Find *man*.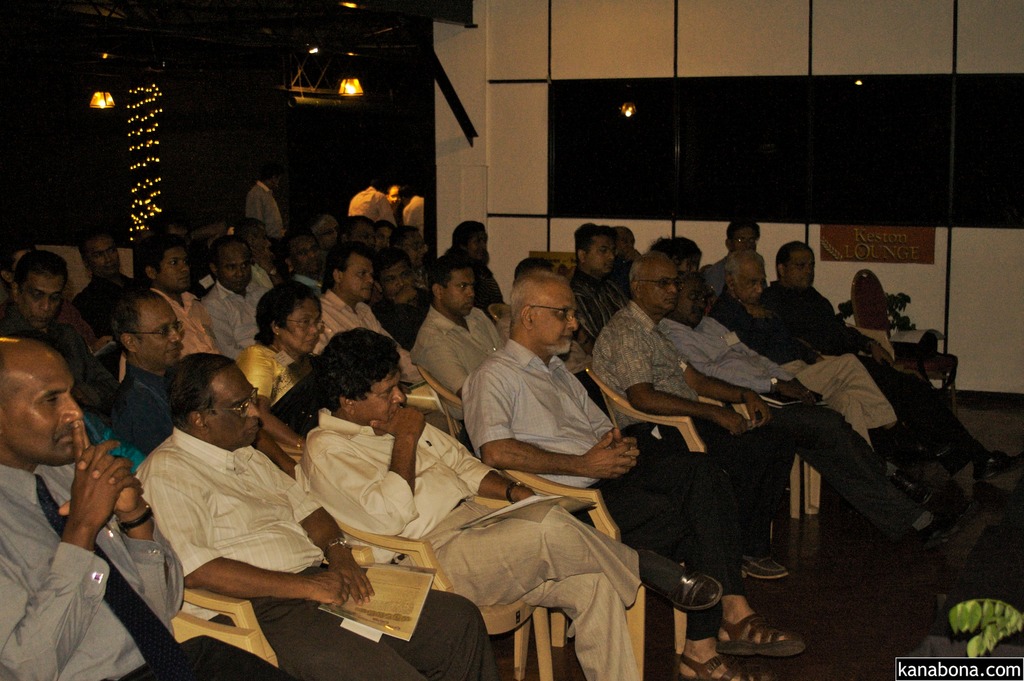
BBox(772, 240, 1005, 472).
